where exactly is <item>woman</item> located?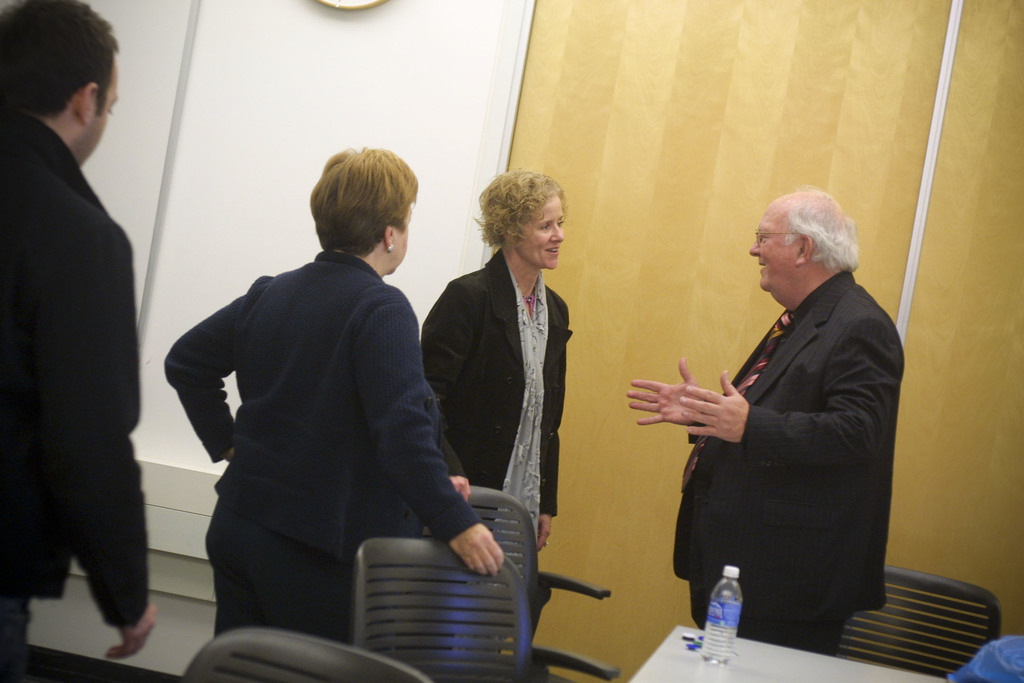
Its bounding box is {"x1": 168, "y1": 120, "x2": 480, "y2": 682}.
